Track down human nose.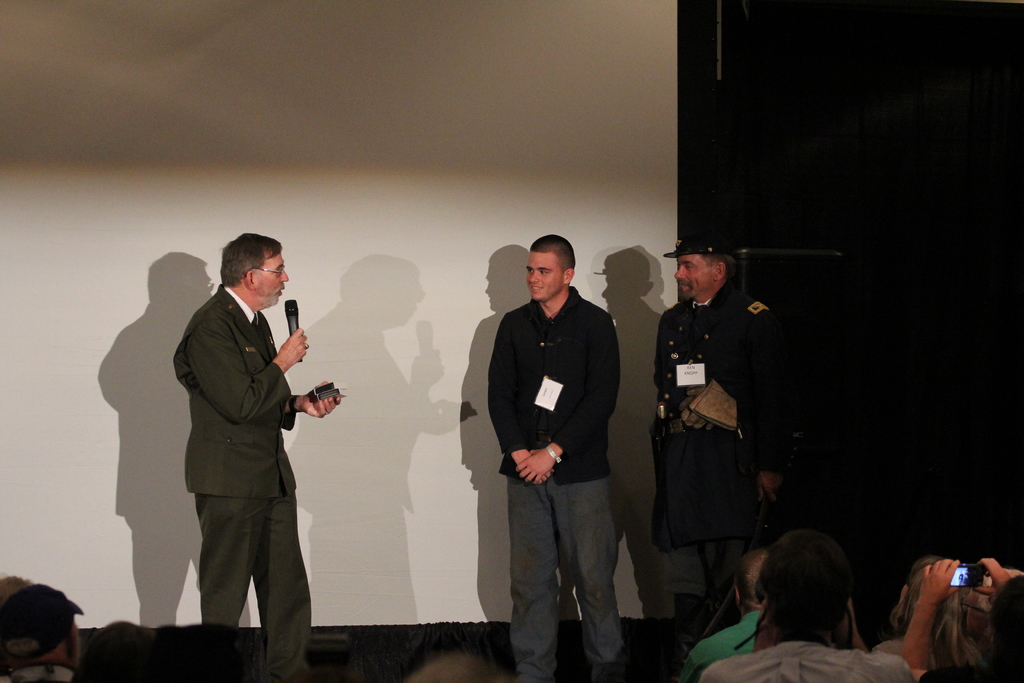
Tracked to (529,270,540,283).
